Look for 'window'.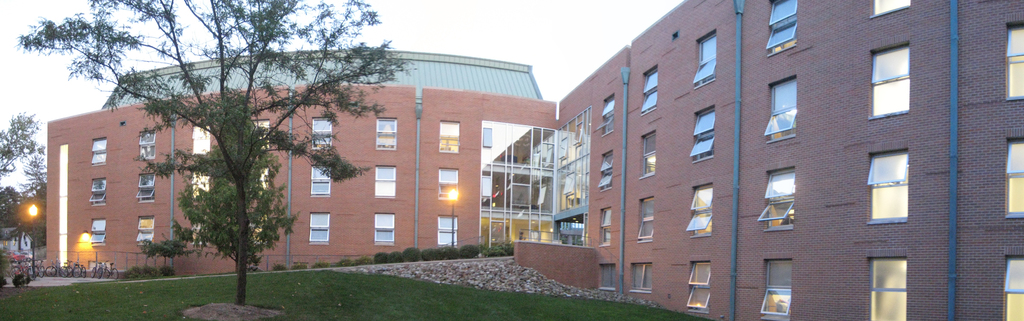
Found: (left=638, top=129, right=655, bottom=180).
